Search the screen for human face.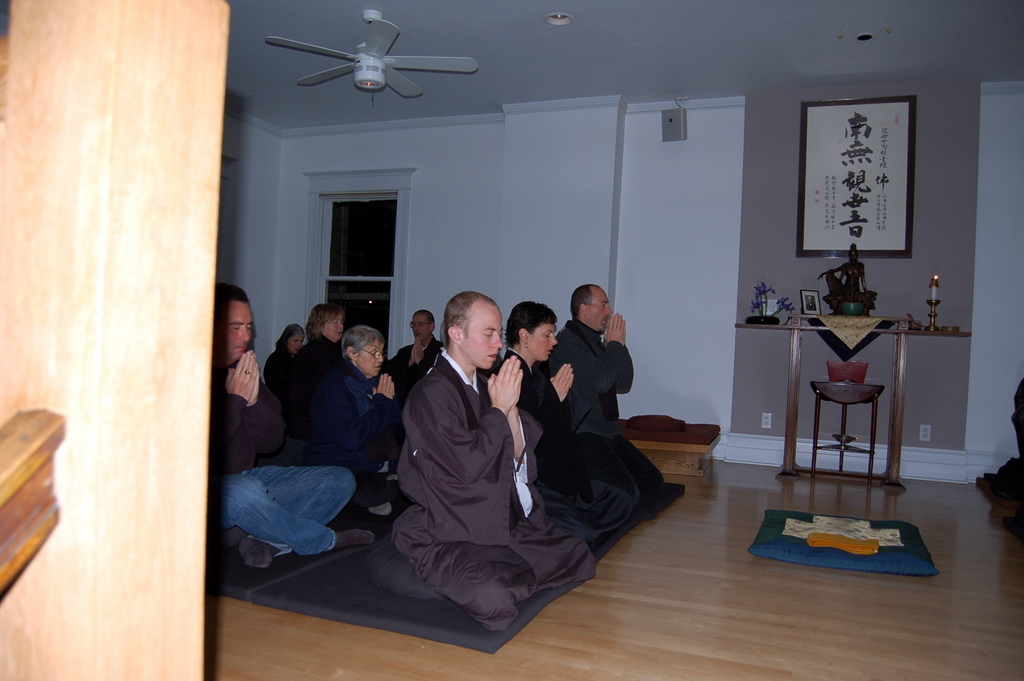
Found at (409,314,431,340).
